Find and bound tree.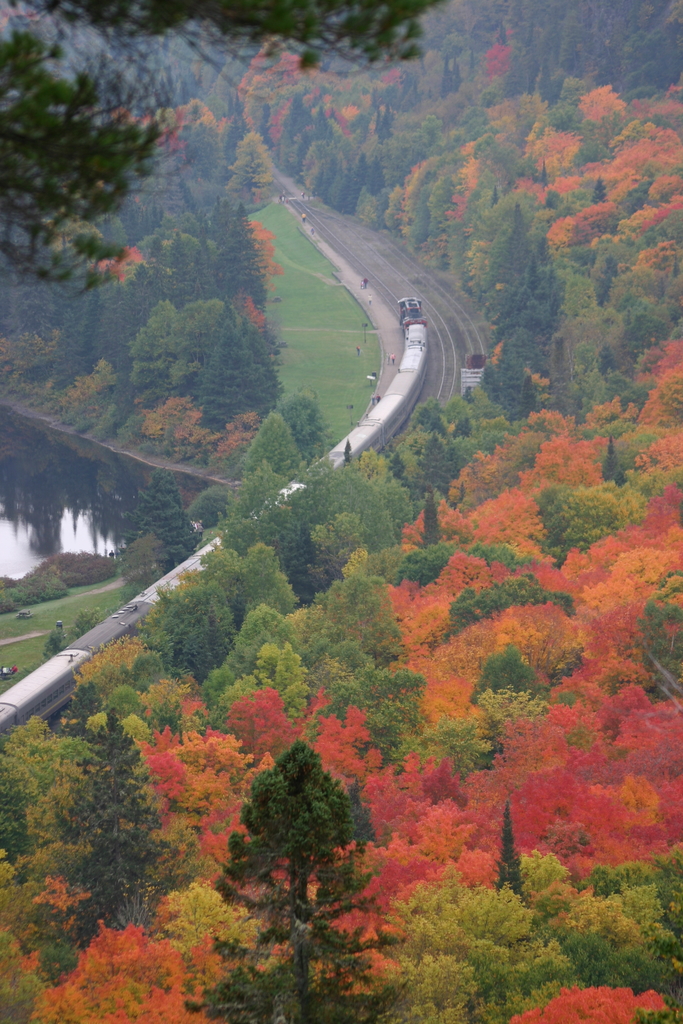
Bound: <box>281,462,418,557</box>.
